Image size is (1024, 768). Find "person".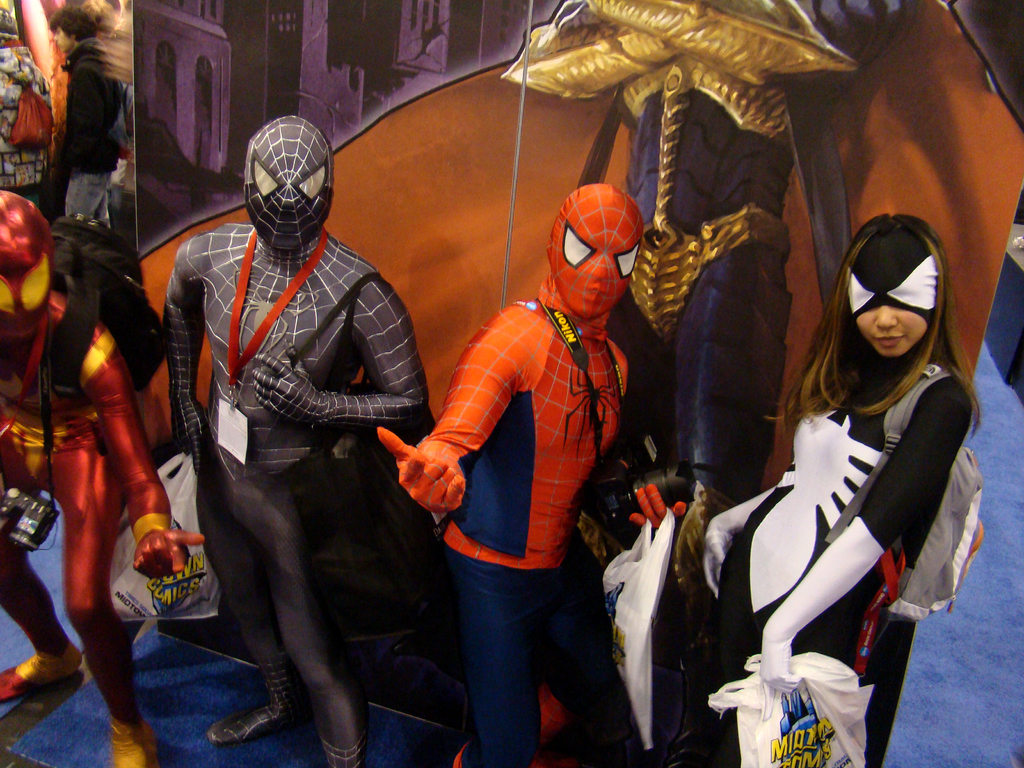
left=152, top=102, right=415, bottom=749.
